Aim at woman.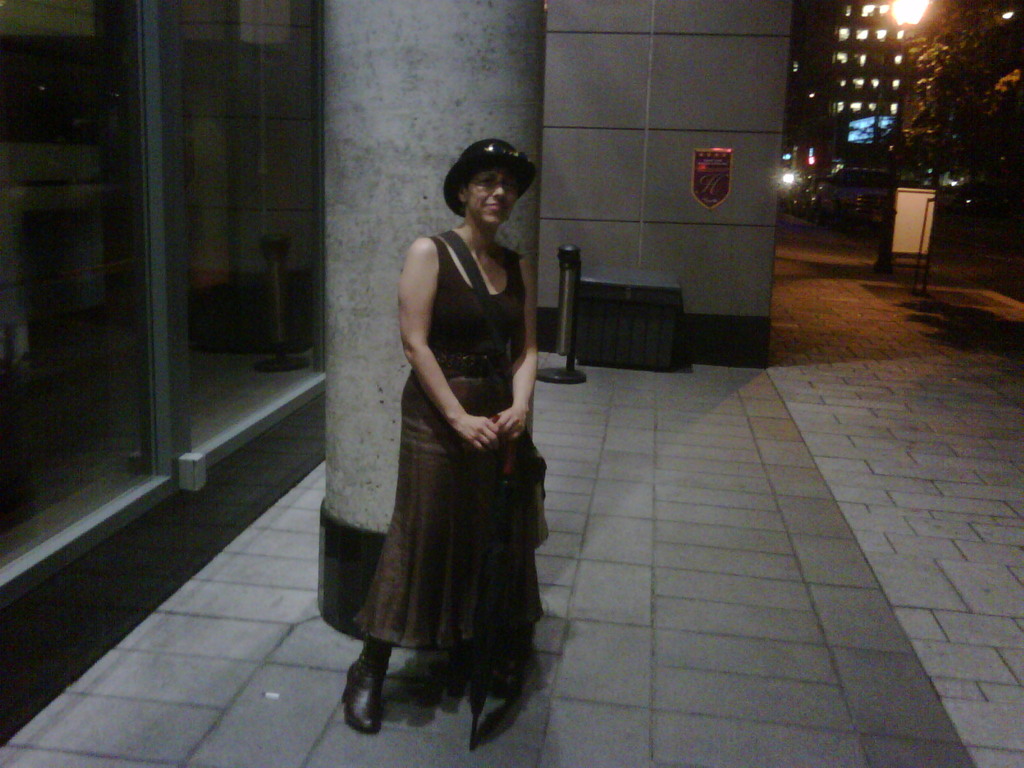
Aimed at (x1=342, y1=141, x2=554, y2=728).
